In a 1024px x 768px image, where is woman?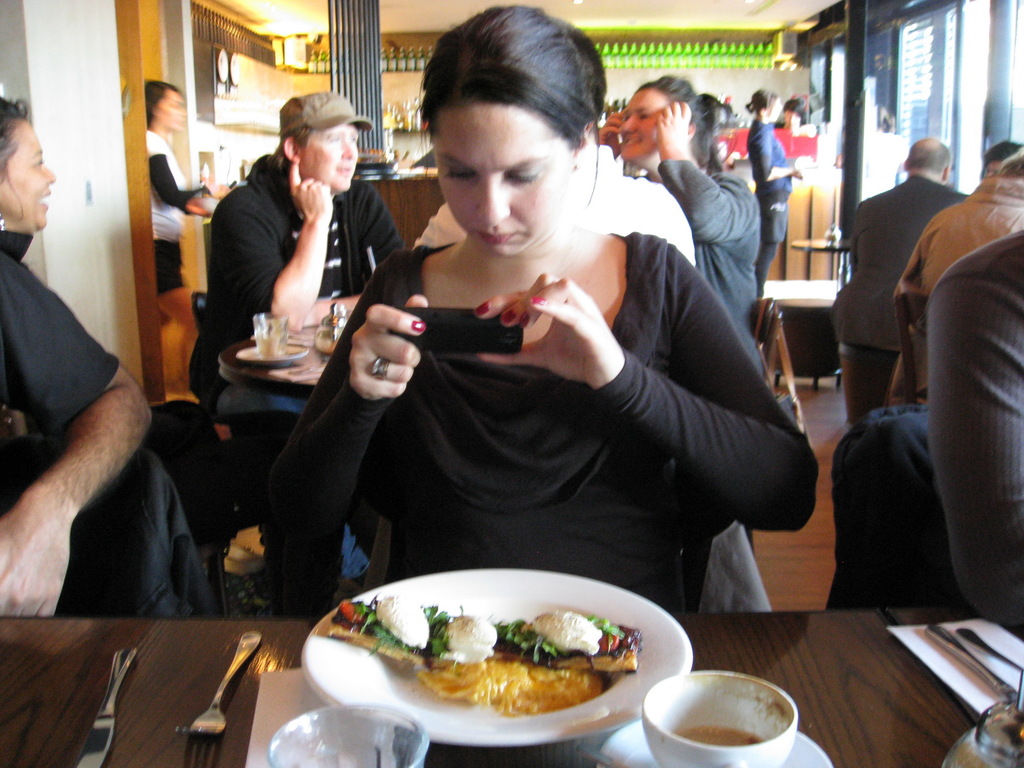
745:90:806:297.
